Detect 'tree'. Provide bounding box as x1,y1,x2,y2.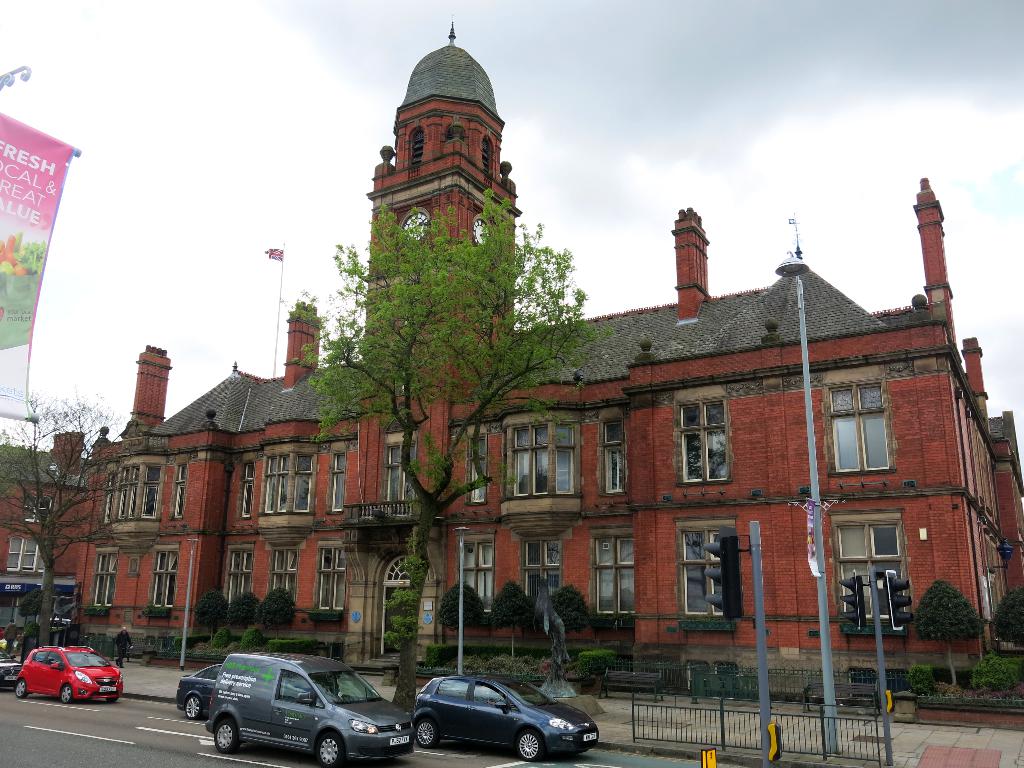
492,577,536,656.
